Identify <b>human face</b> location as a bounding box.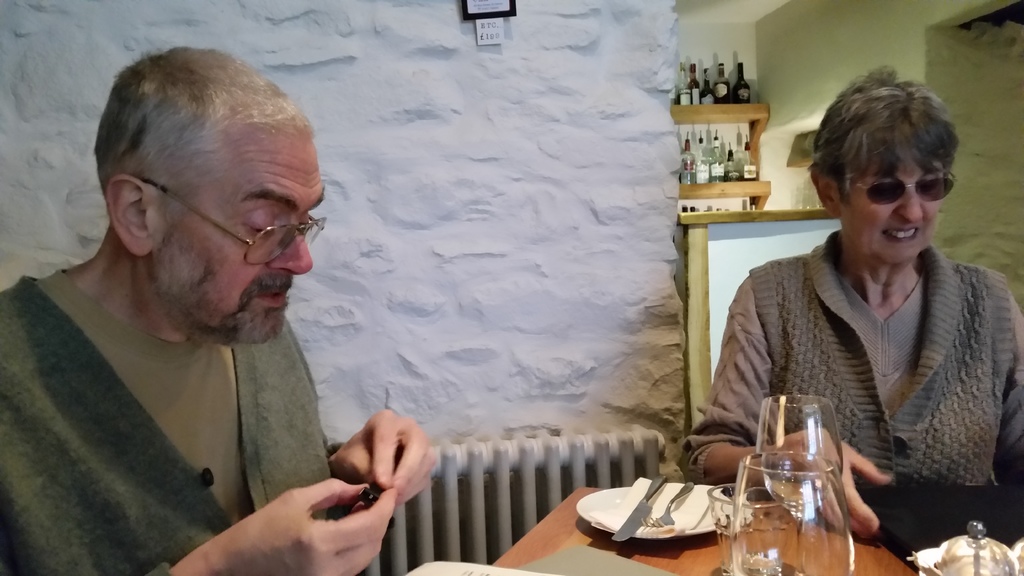
box(829, 157, 963, 262).
